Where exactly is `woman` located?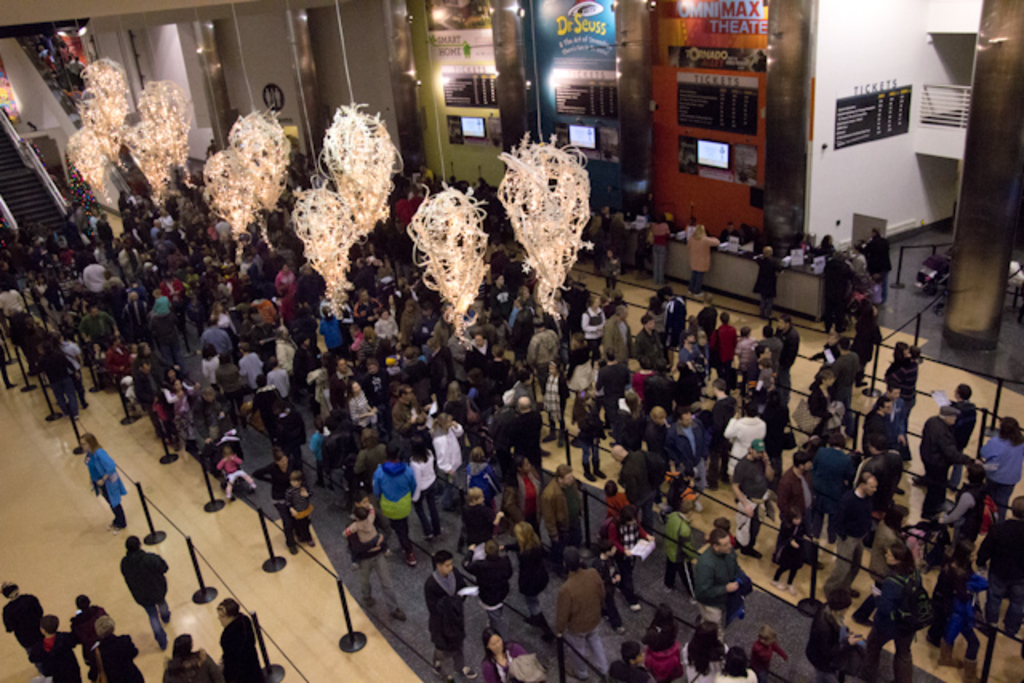
Its bounding box is {"x1": 5, "y1": 582, "x2": 48, "y2": 657}.
